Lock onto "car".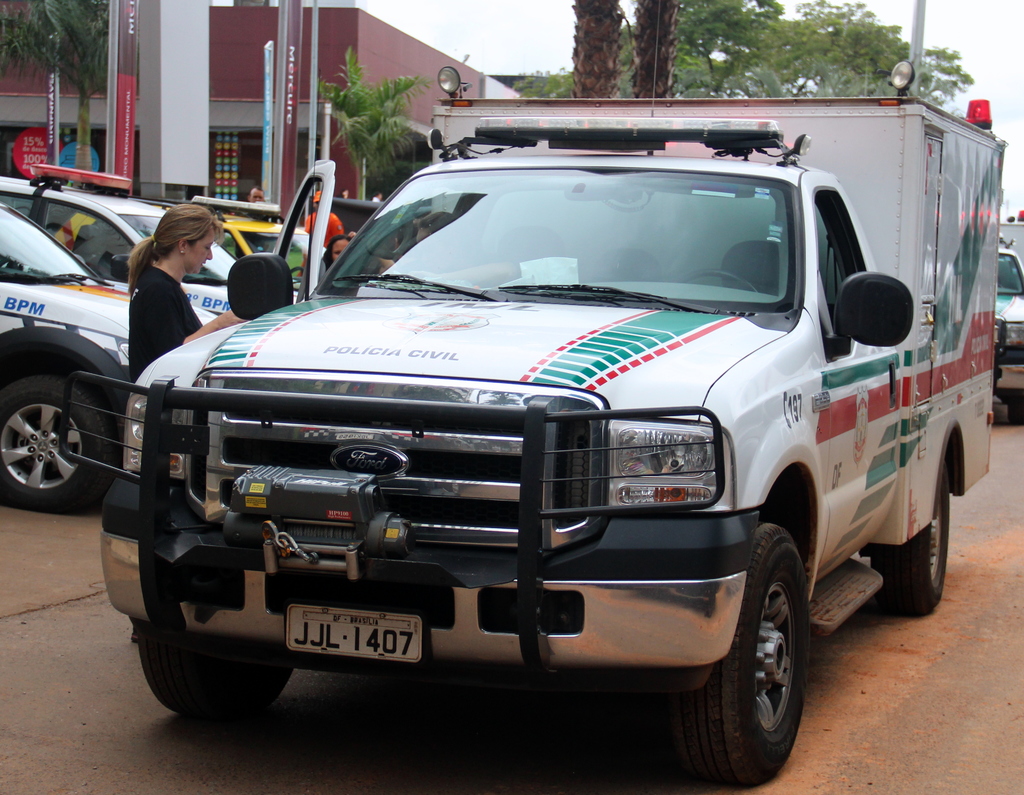
Locked: (left=0, top=163, right=305, bottom=317).
